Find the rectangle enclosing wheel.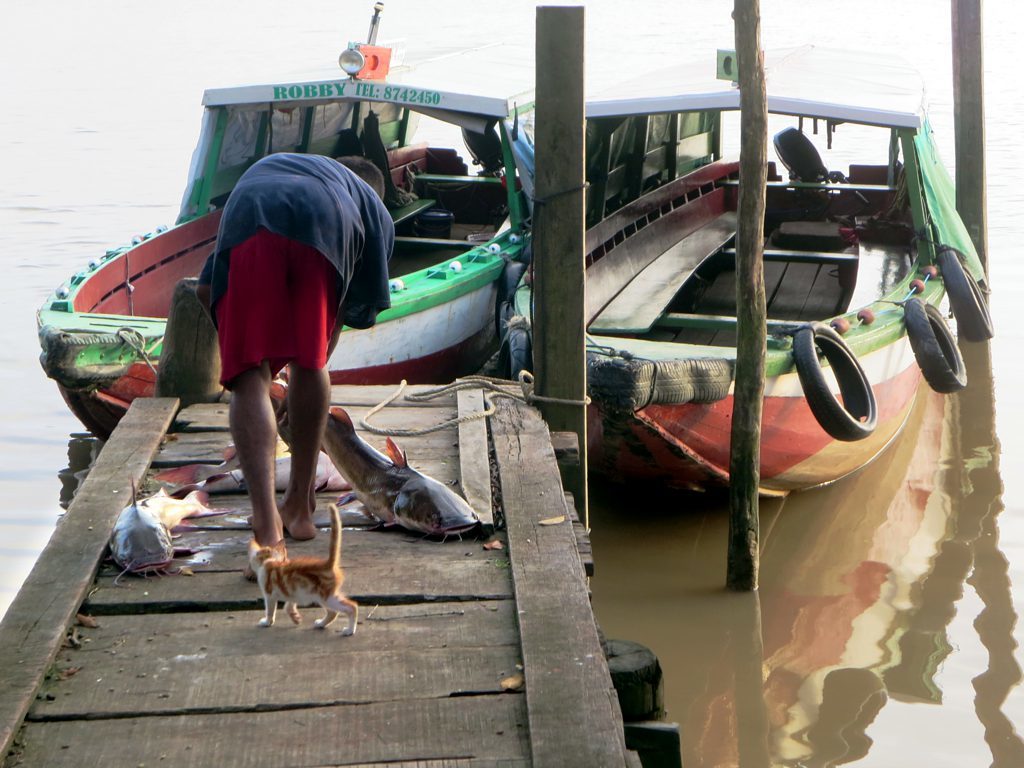
(906,301,969,388).
